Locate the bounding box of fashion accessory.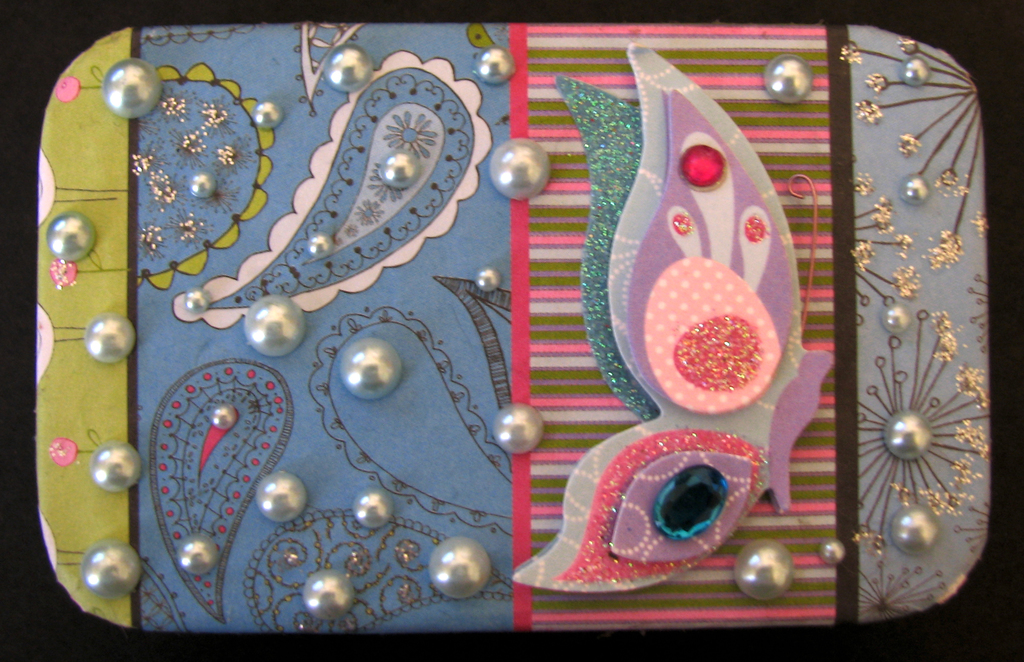
Bounding box: (211, 399, 241, 429).
